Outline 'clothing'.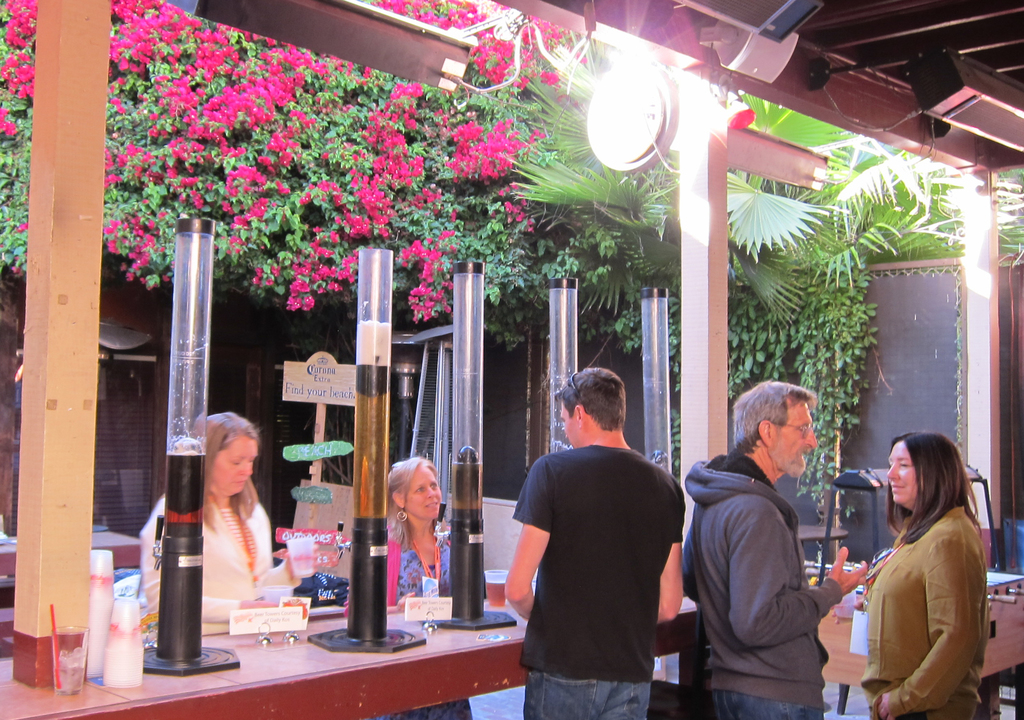
Outline: (684, 450, 847, 719).
